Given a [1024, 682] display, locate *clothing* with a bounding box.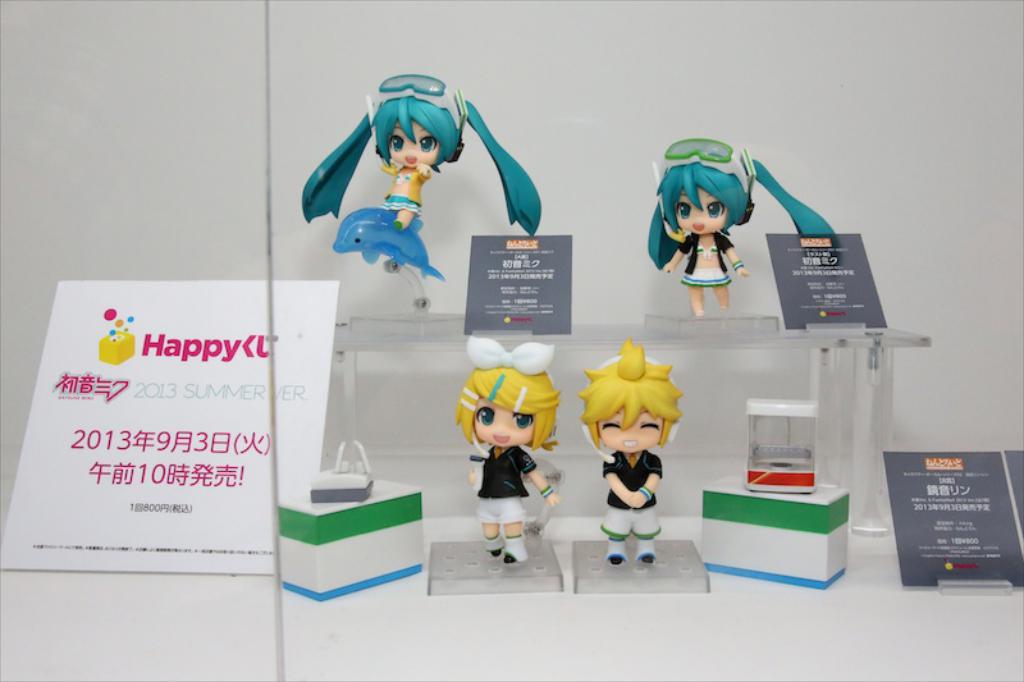
Located: [329, 159, 442, 276].
